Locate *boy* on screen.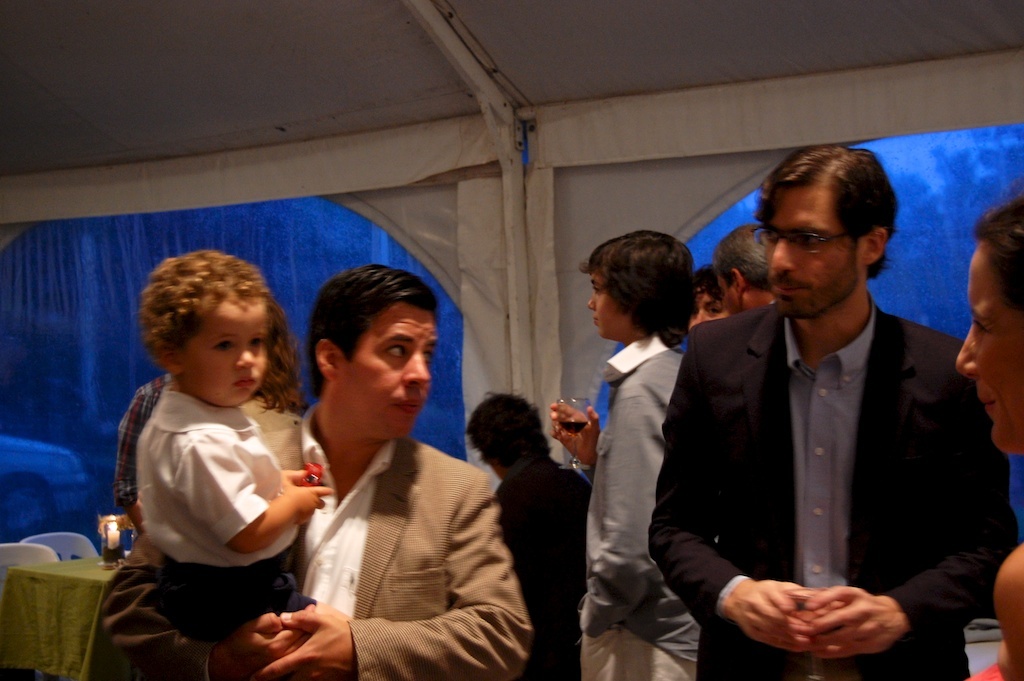
On screen at (107, 252, 330, 657).
